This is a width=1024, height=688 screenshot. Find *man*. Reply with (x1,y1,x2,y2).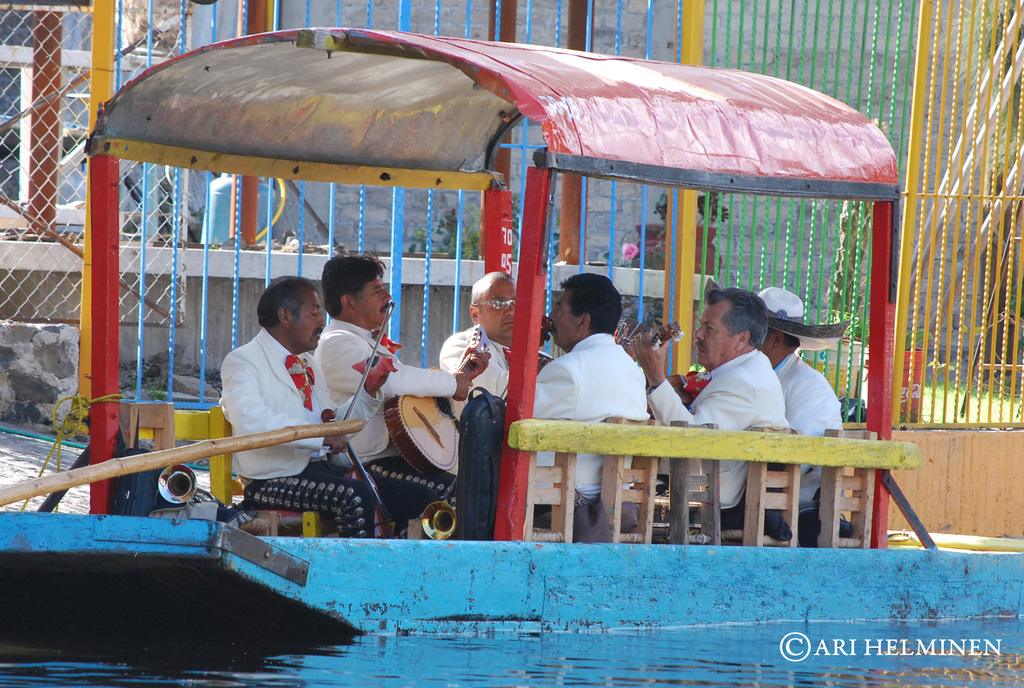
(626,283,808,540).
